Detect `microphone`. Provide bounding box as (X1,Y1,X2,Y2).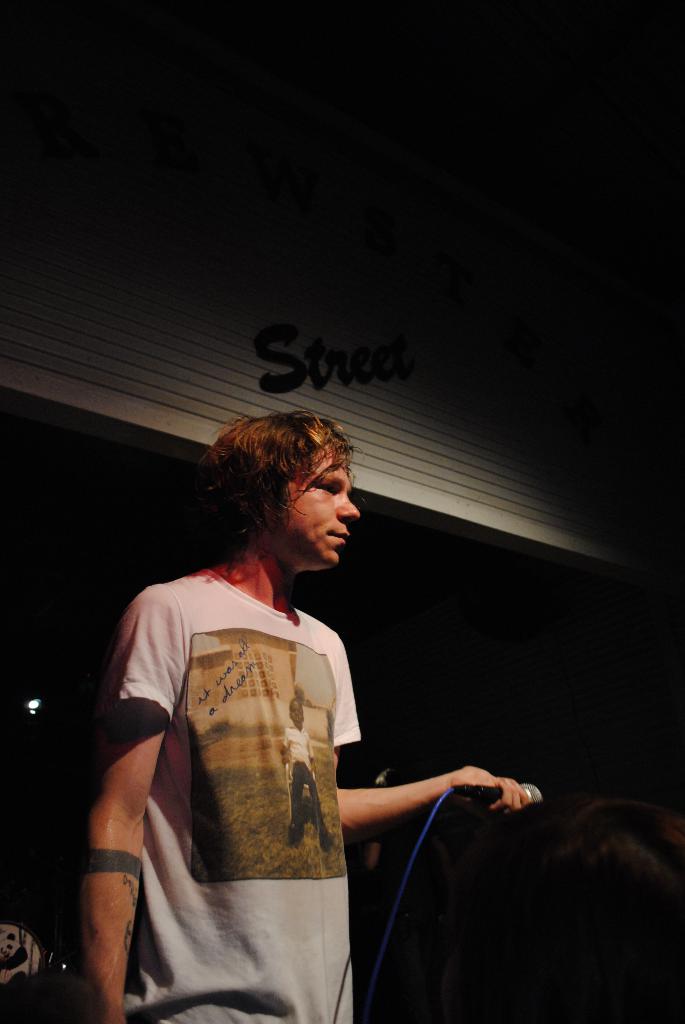
(452,780,546,813).
